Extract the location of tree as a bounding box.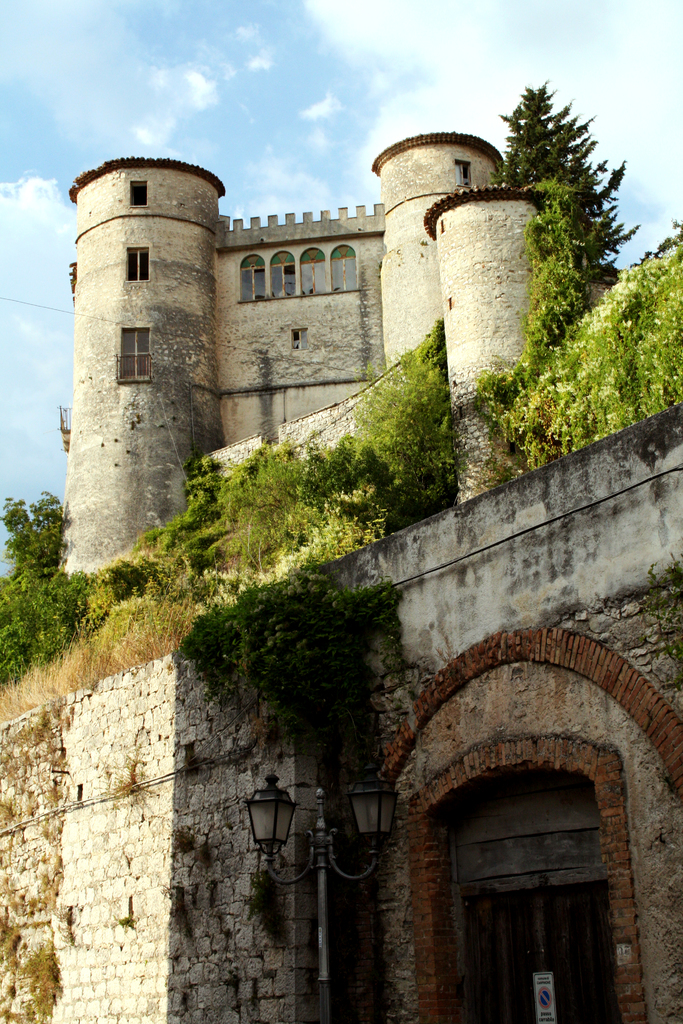
box(153, 436, 384, 588).
